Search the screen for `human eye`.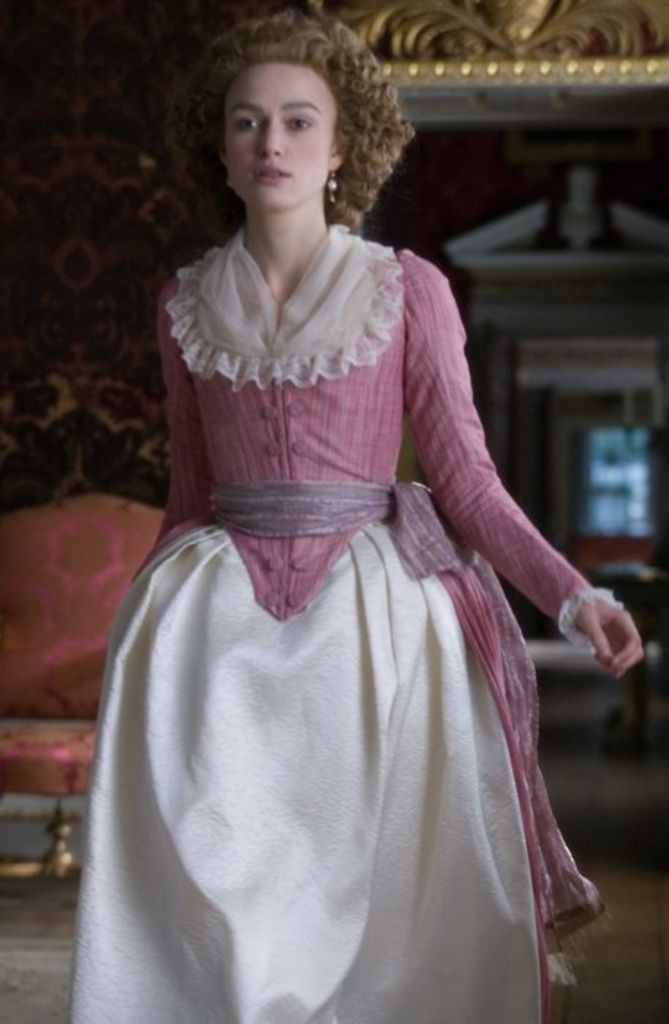
Found at [281,108,313,135].
